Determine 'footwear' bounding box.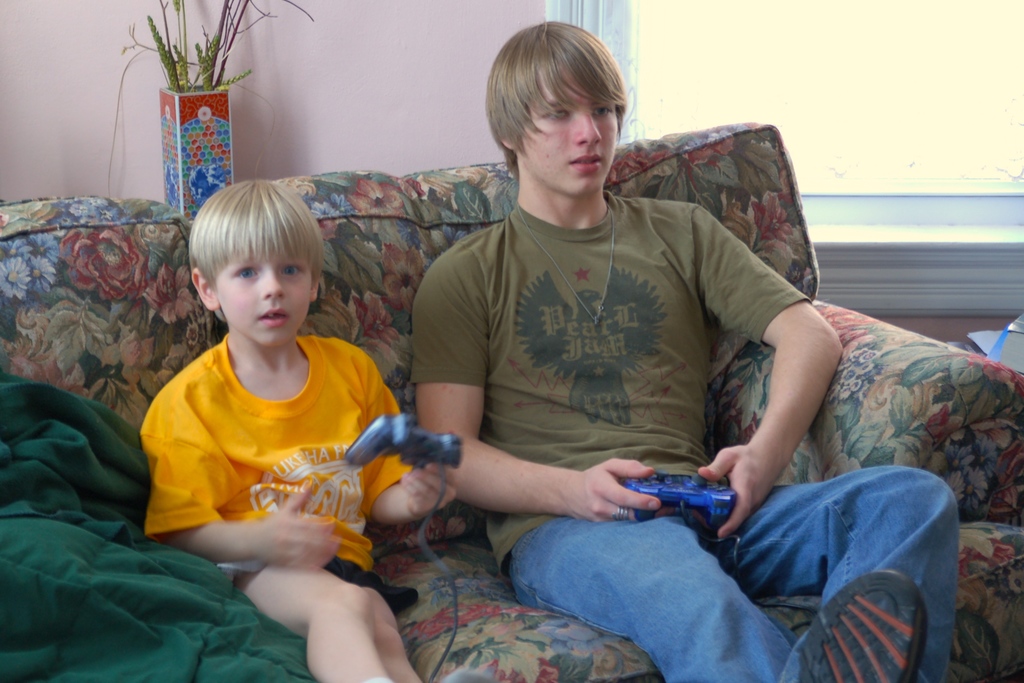
Determined: rect(797, 570, 942, 682).
